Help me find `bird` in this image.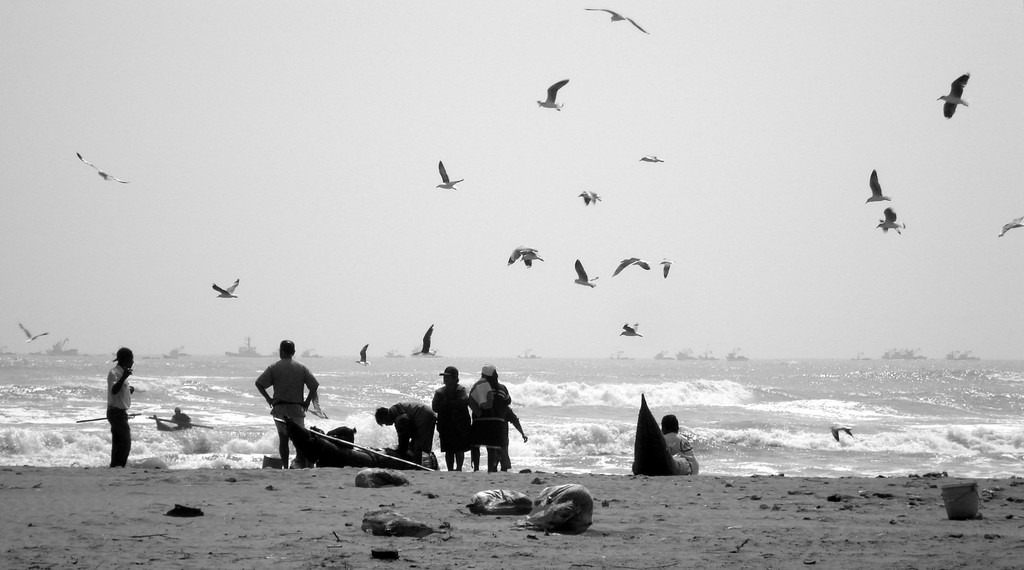
Found it: [580,186,601,206].
